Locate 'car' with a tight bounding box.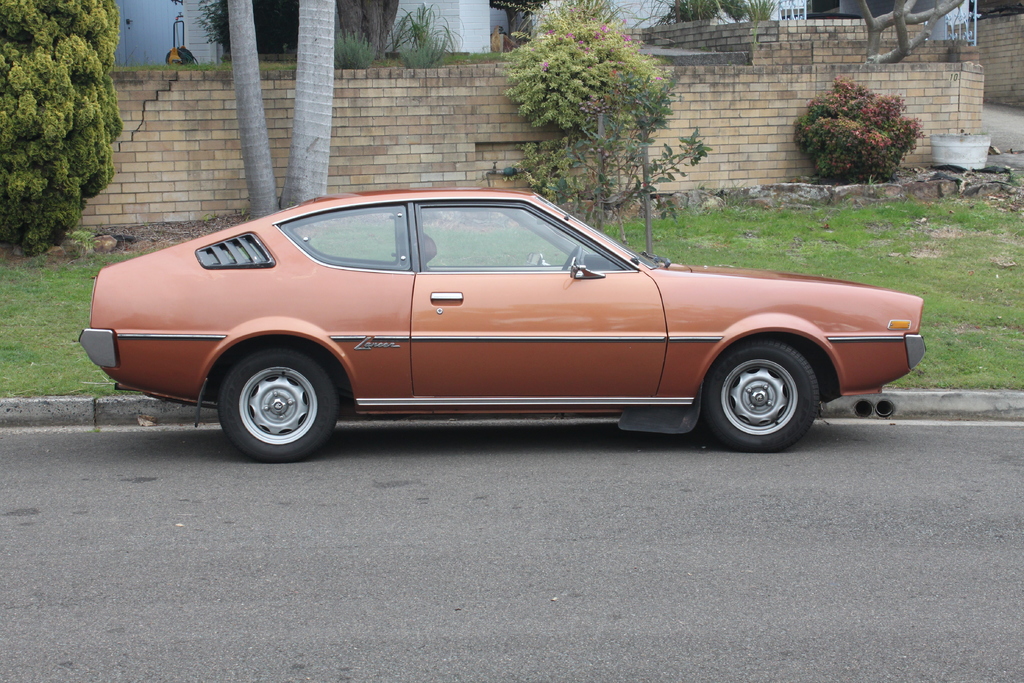
{"x1": 80, "y1": 181, "x2": 934, "y2": 466}.
